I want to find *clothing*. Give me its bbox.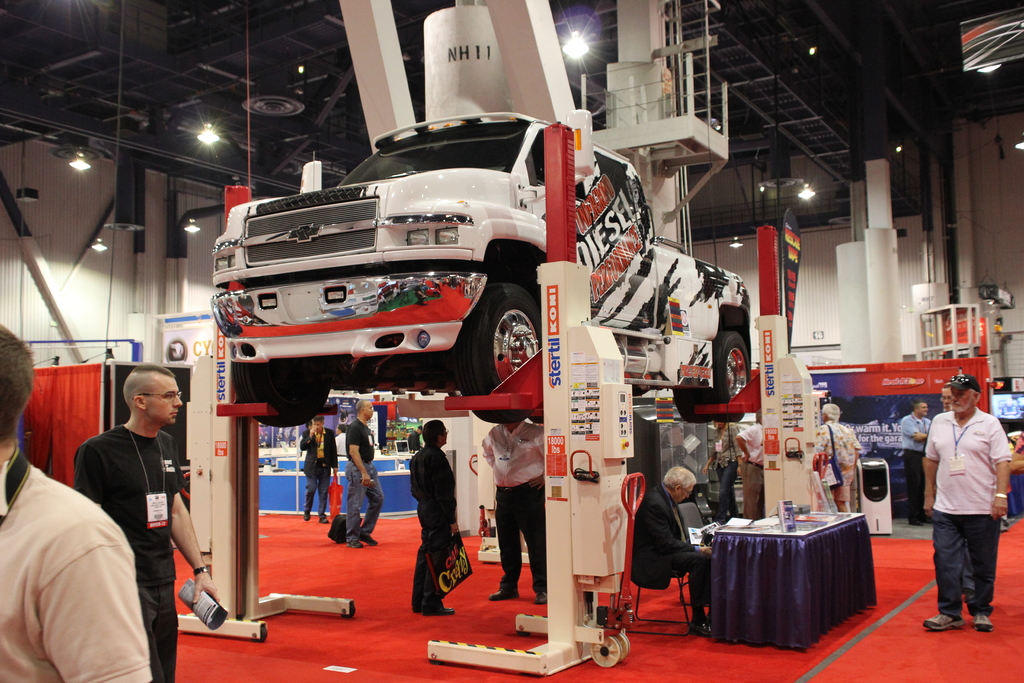
bbox=[738, 421, 763, 518].
